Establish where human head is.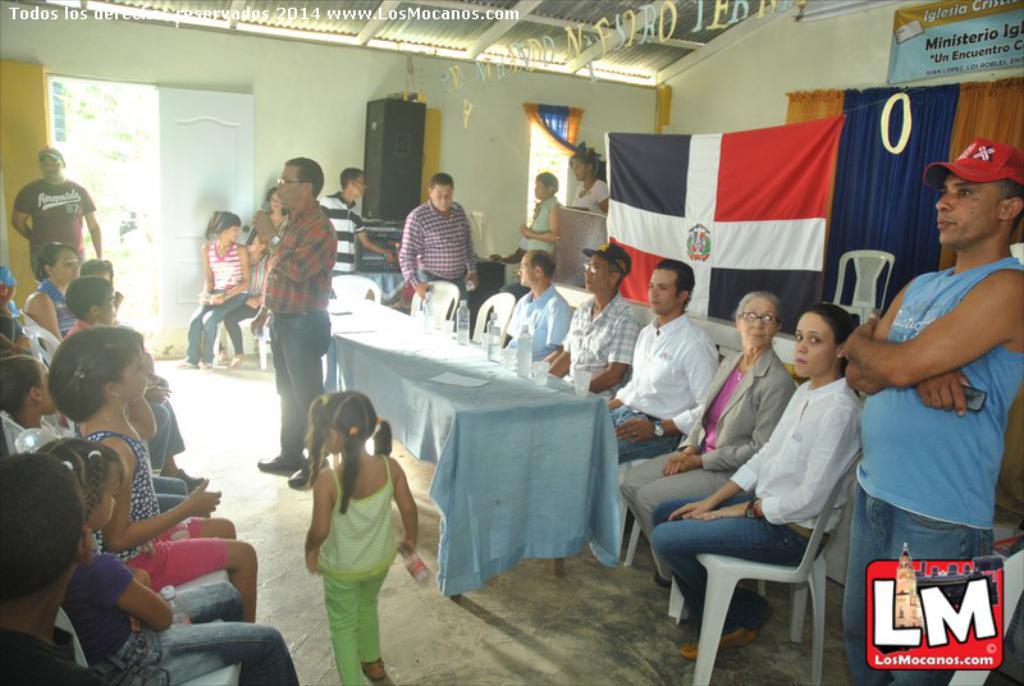
Established at [x1=584, y1=243, x2=628, y2=291].
